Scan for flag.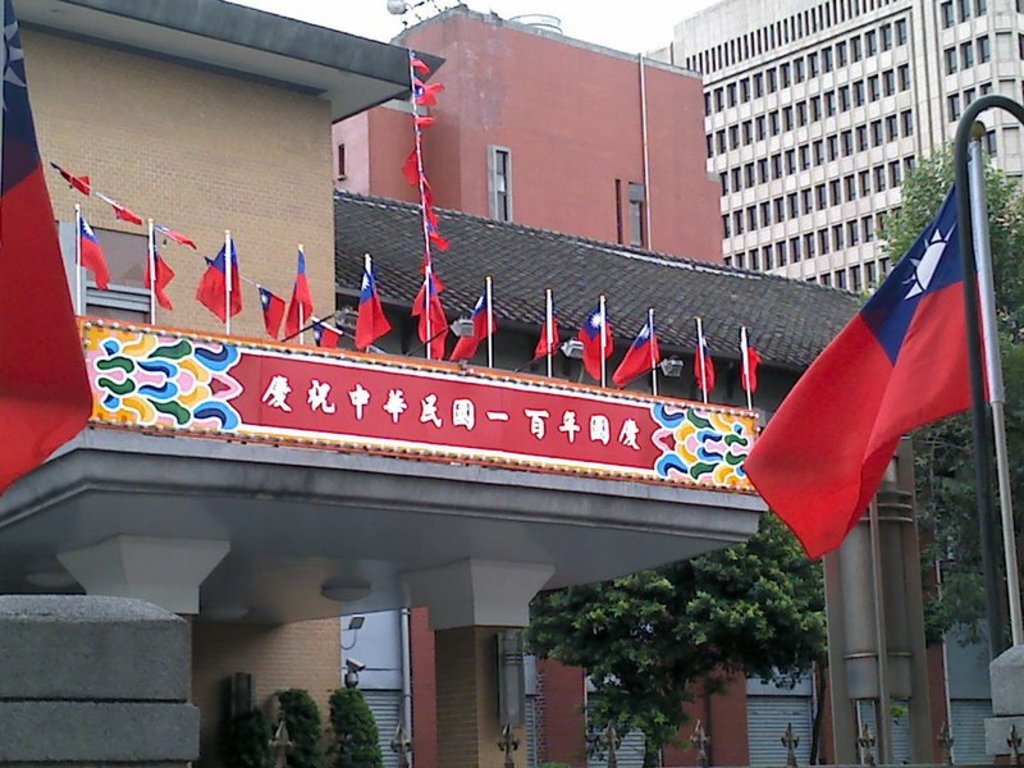
Scan result: BBox(612, 321, 662, 388).
